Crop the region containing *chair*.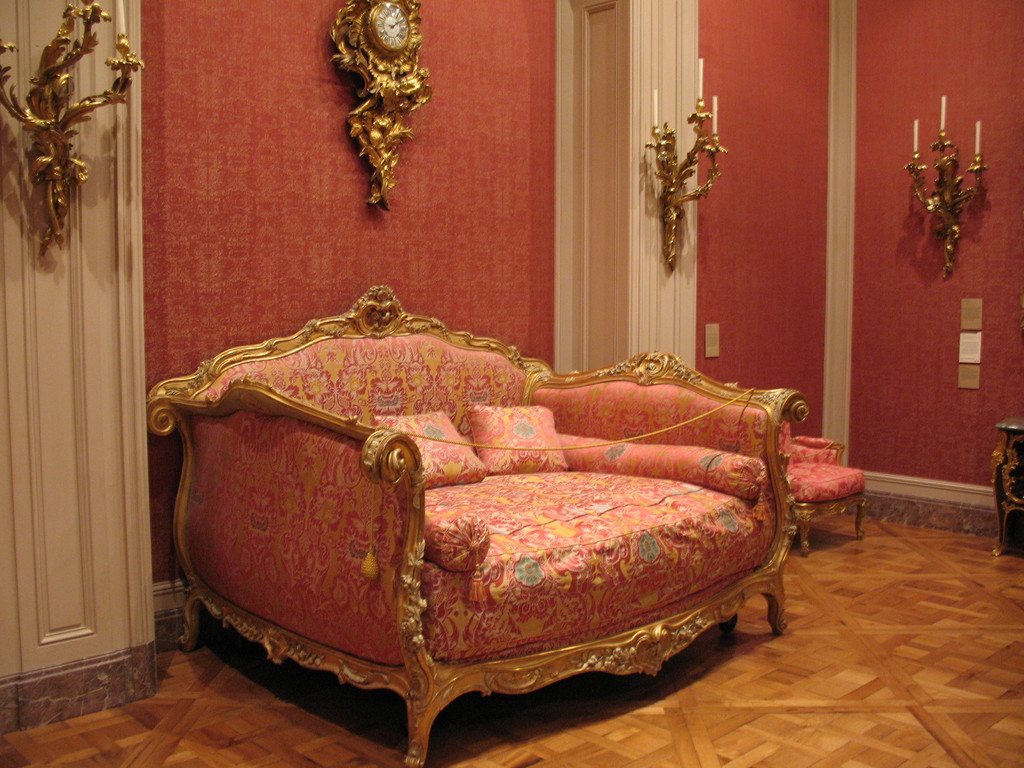
Crop region: 788/420/883/554.
